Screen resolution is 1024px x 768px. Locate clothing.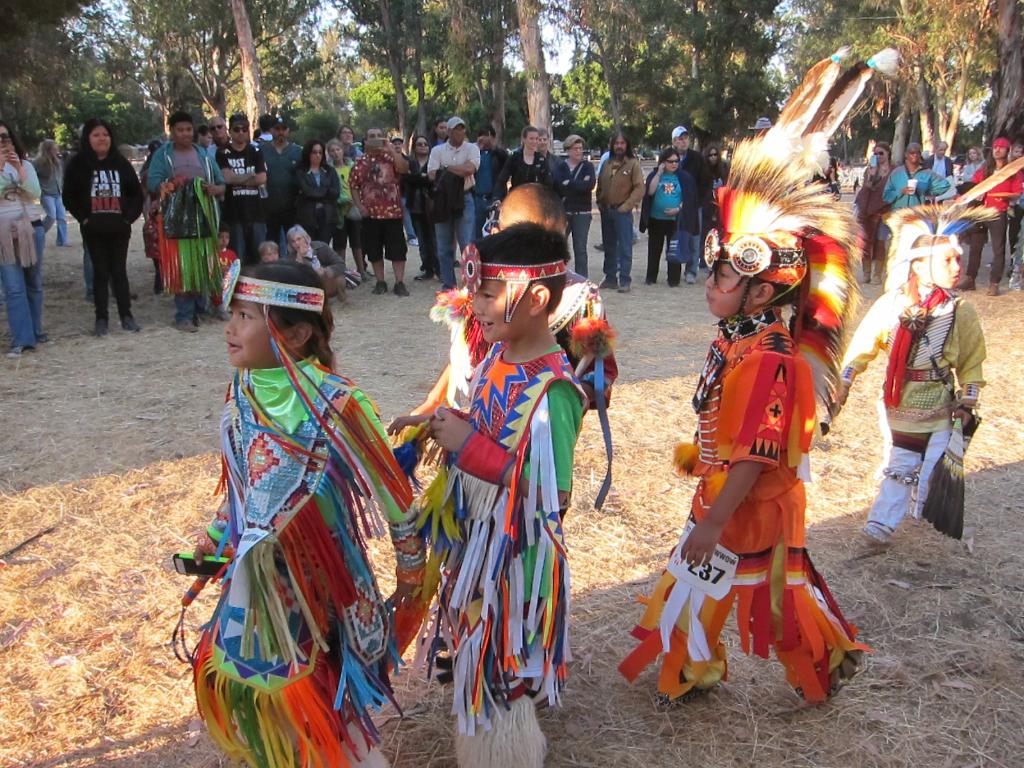
box(657, 316, 874, 724).
